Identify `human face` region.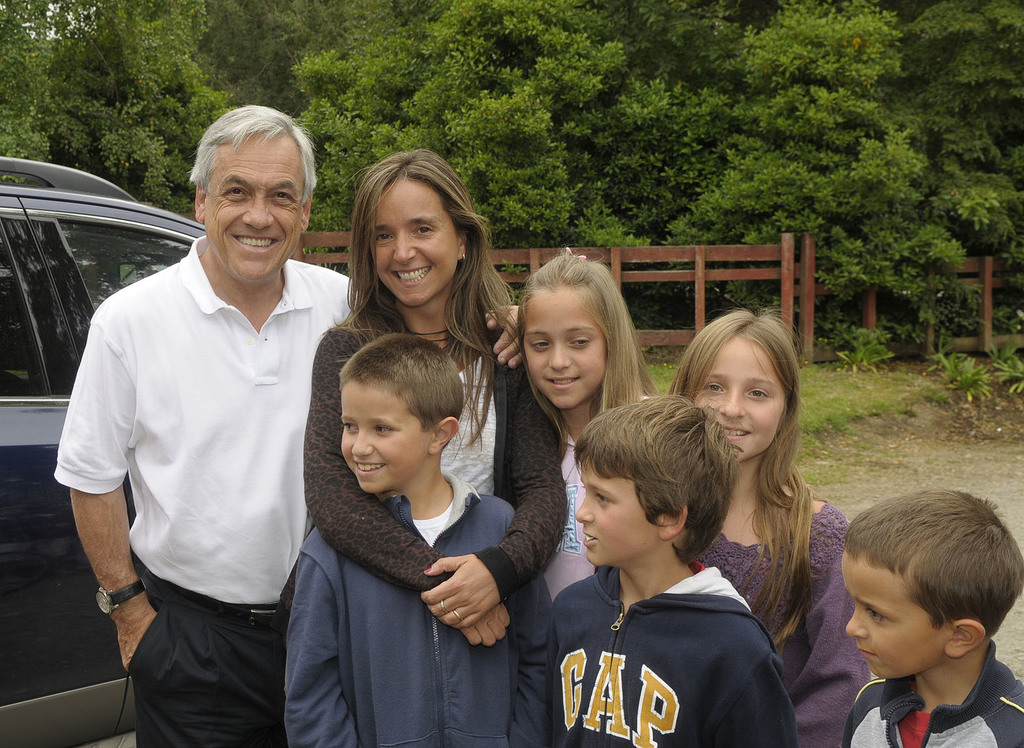
Region: {"left": 201, "top": 133, "right": 304, "bottom": 281}.
